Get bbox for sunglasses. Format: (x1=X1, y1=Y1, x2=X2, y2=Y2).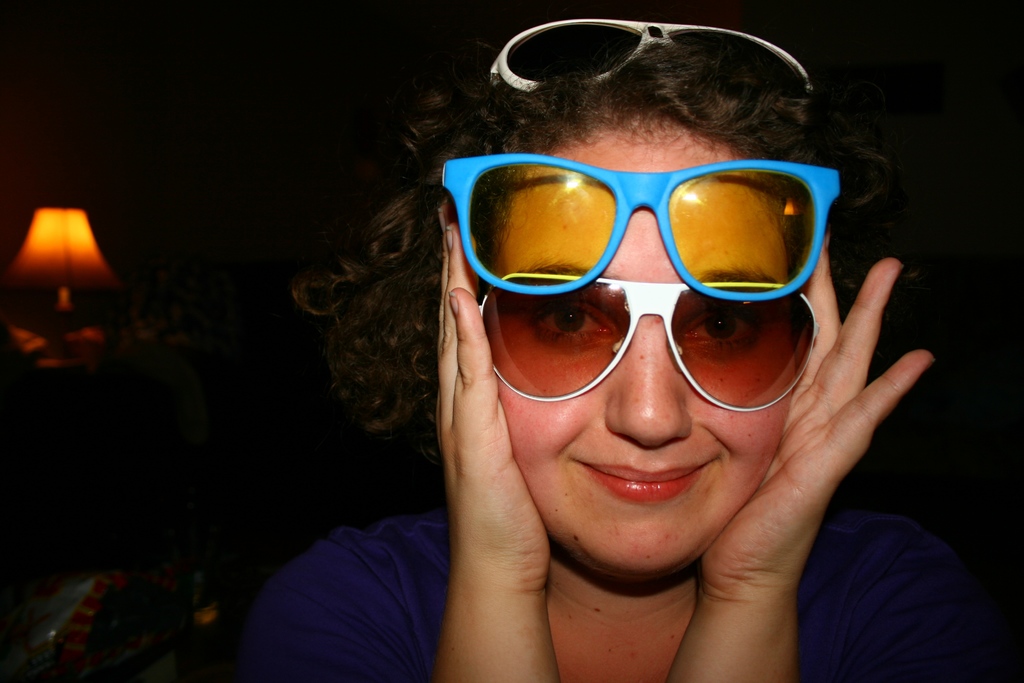
(x1=442, y1=152, x2=838, y2=304).
